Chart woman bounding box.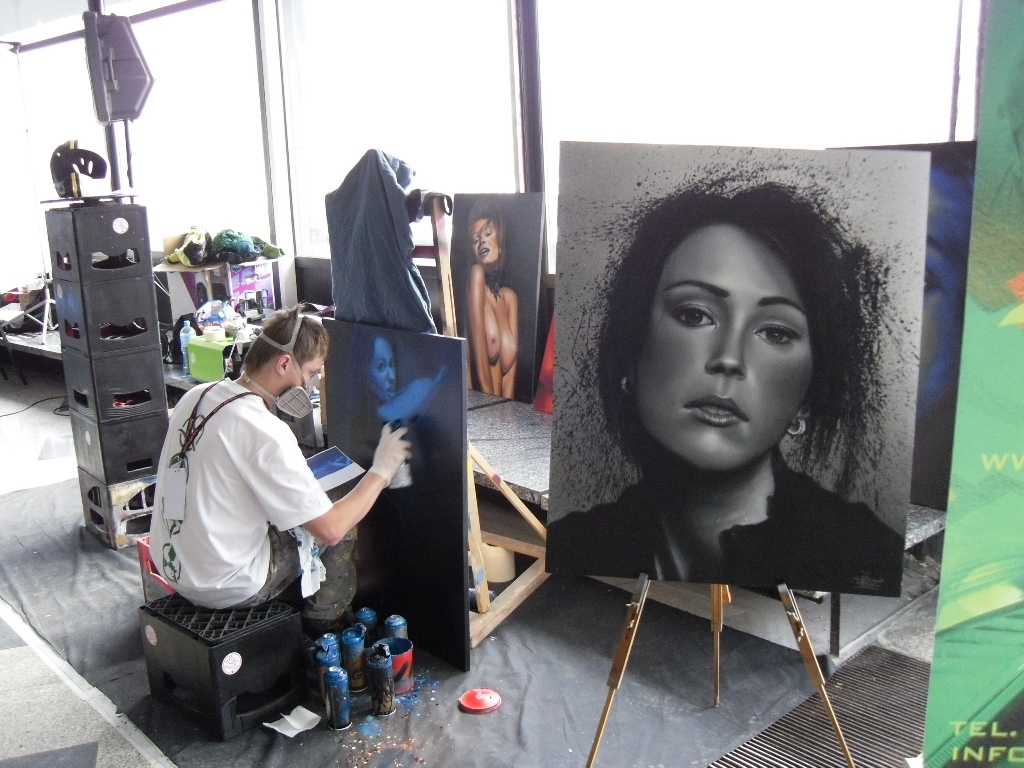
Charted: (540, 187, 898, 574).
